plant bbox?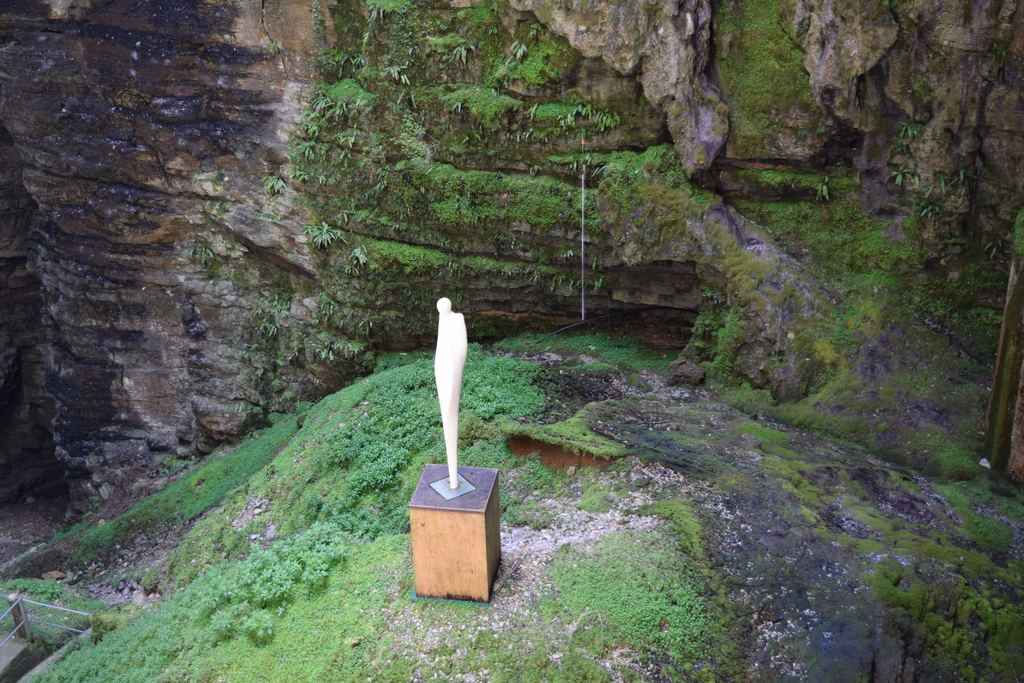
(255, 290, 290, 317)
